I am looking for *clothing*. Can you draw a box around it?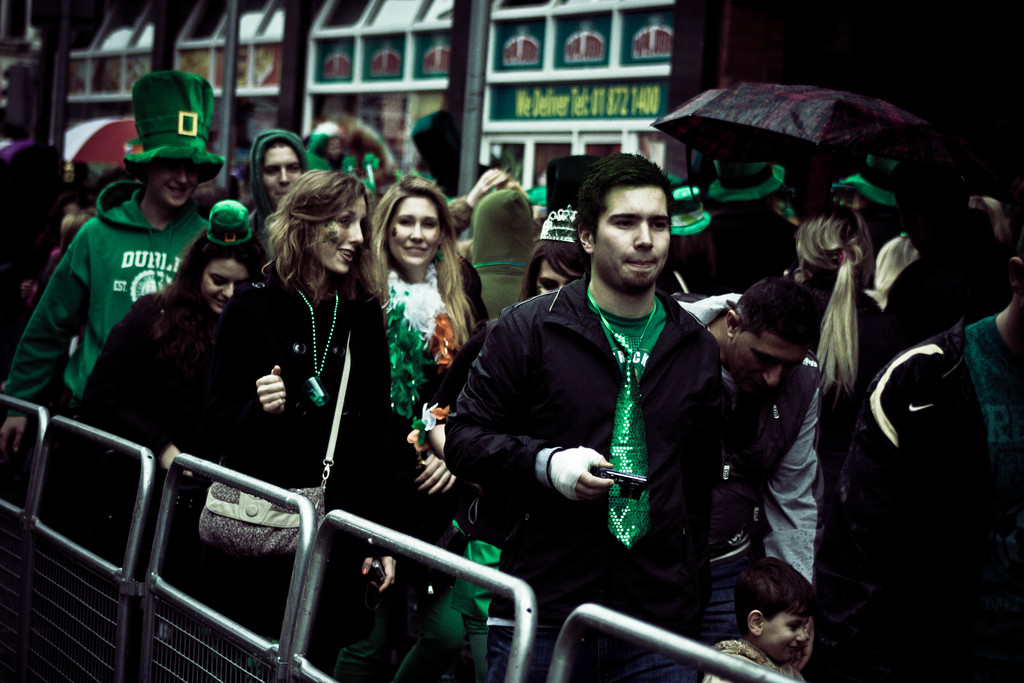
Sure, the bounding box is bbox(0, 158, 208, 519).
